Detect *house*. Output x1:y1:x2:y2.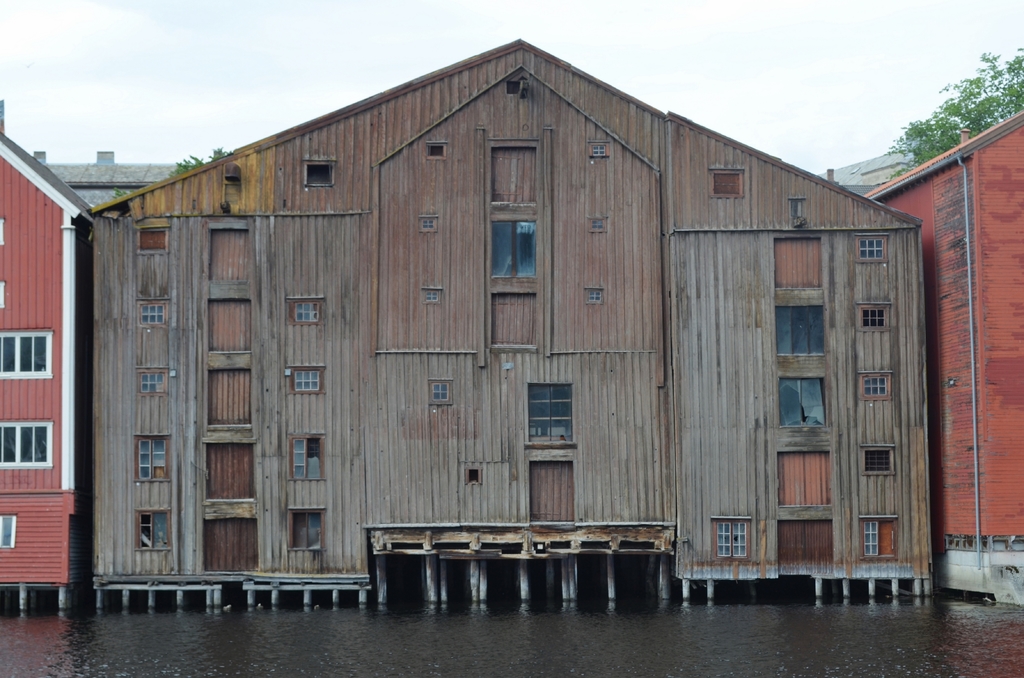
860:111:1023:606.
